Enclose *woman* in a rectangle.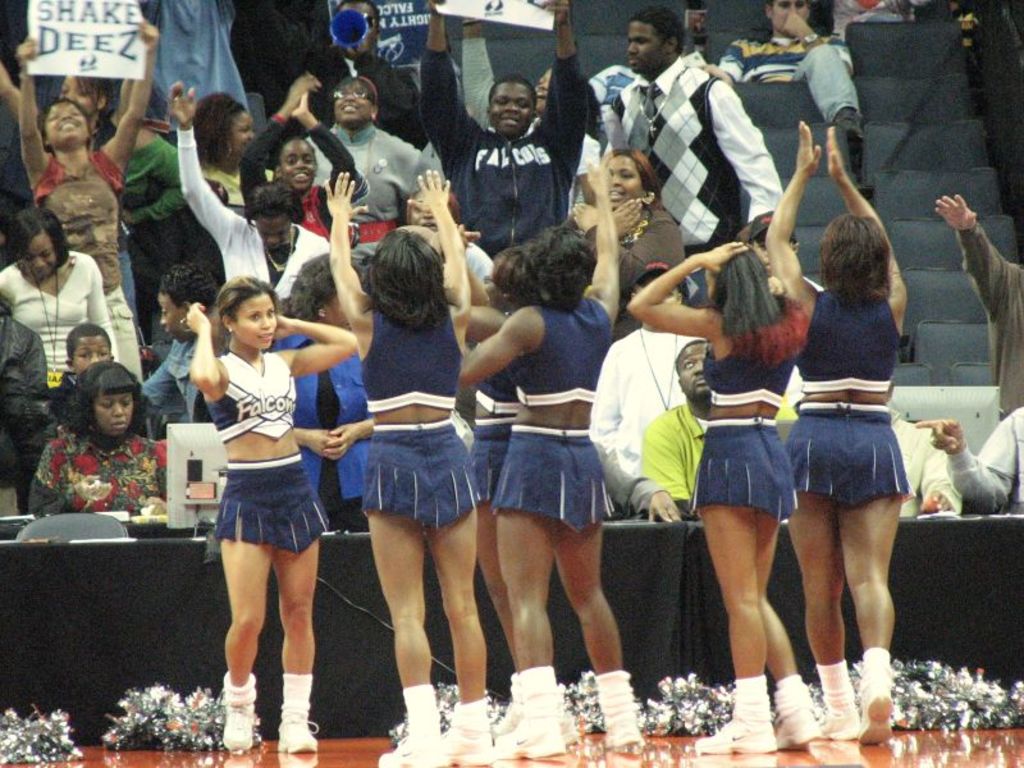
[left=303, top=74, right=434, bottom=293].
